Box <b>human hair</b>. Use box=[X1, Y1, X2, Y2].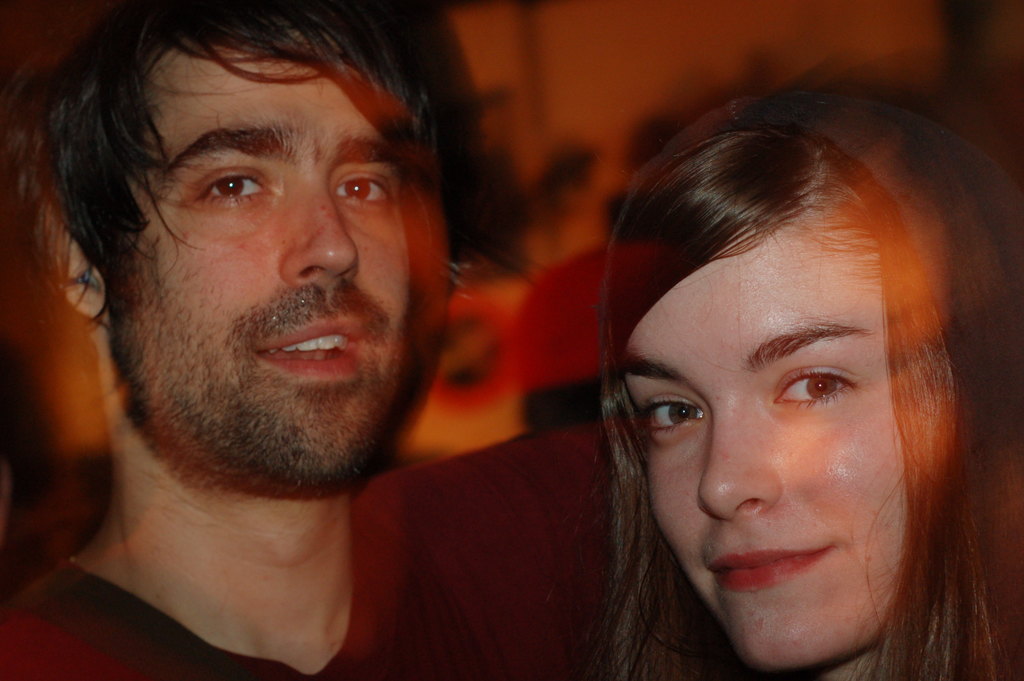
box=[6, 0, 438, 397].
